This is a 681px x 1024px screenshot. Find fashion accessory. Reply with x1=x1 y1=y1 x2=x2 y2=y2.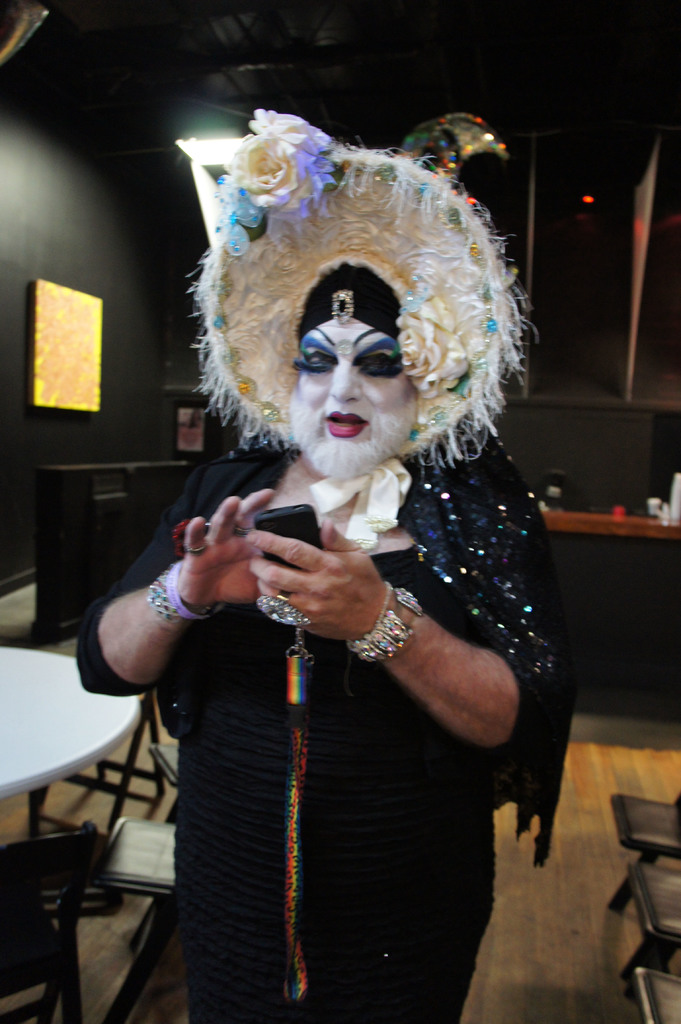
x1=146 y1=563 x2=214 y2=627.
